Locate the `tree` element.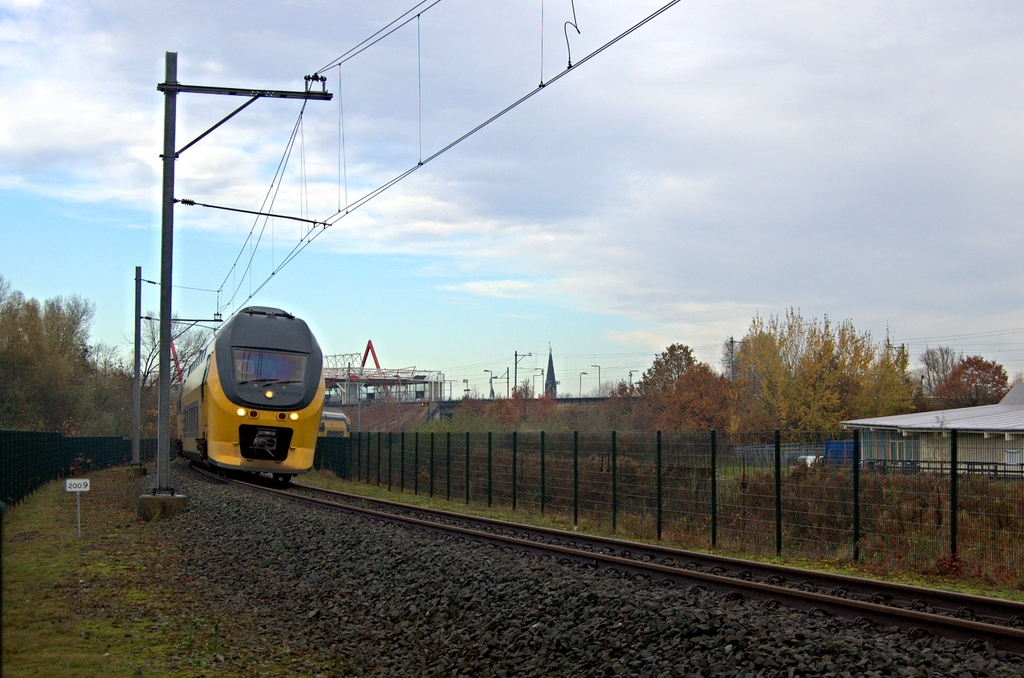
Element bbox: 642:342:700:402.
